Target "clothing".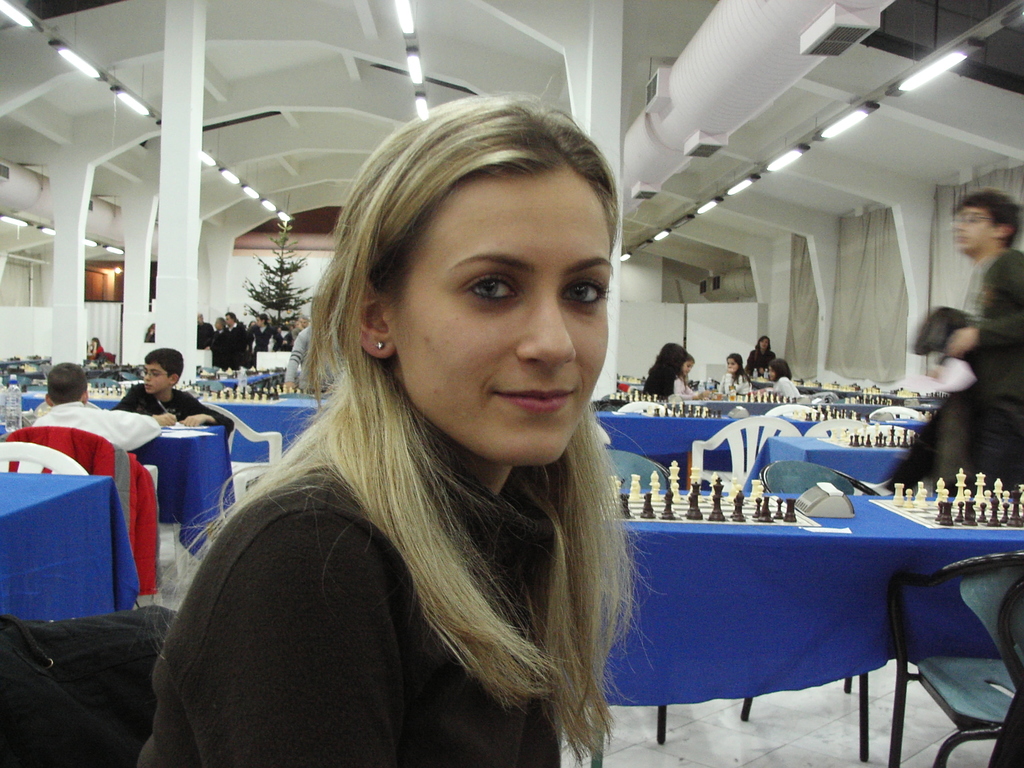
Target region: 769/377/800/399.
